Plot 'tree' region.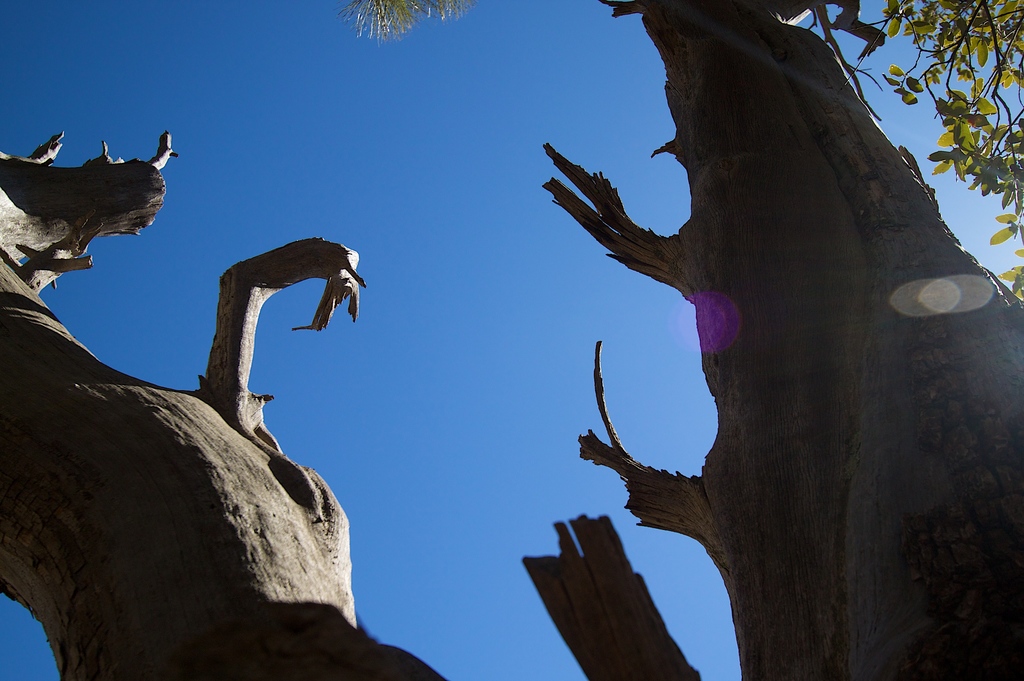
Plotted at 335 0 1021 680.
